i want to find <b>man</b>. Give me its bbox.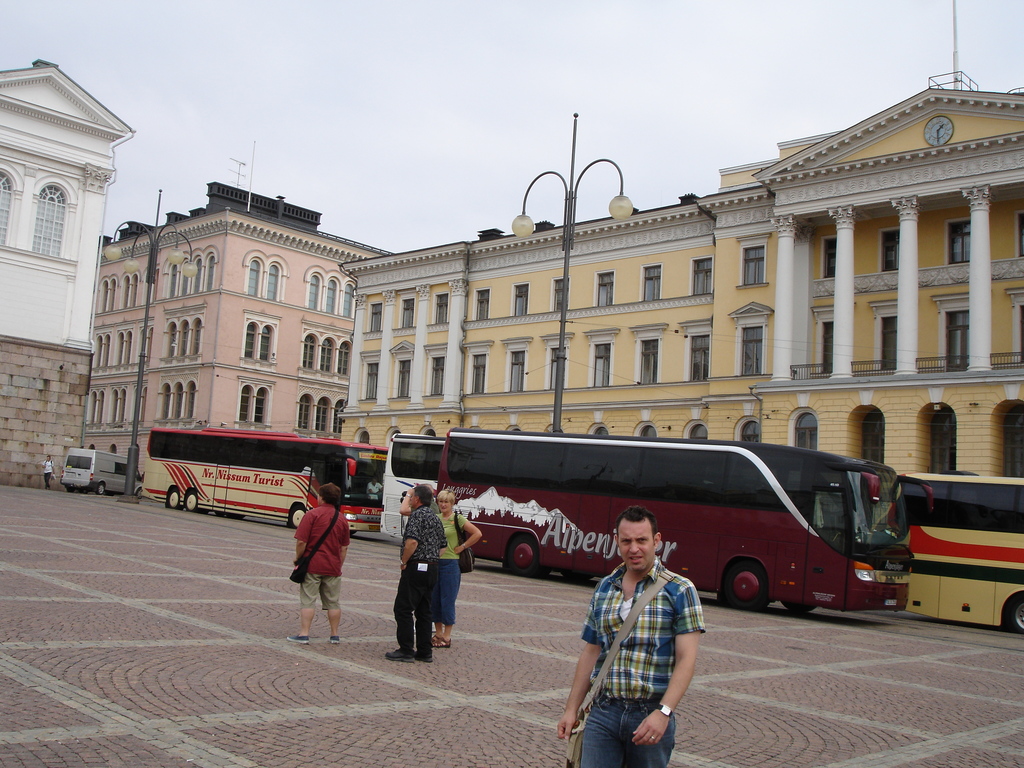
region(40, 456, 55, 492).
